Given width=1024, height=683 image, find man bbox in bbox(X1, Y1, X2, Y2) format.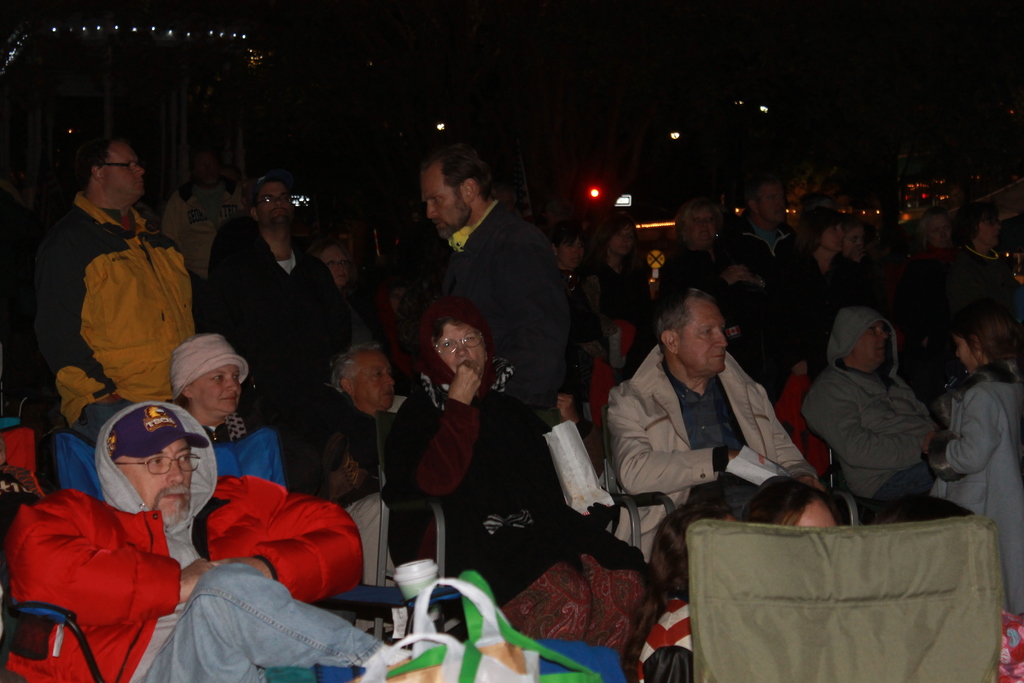
bbox(196, 179, 357, 394).
